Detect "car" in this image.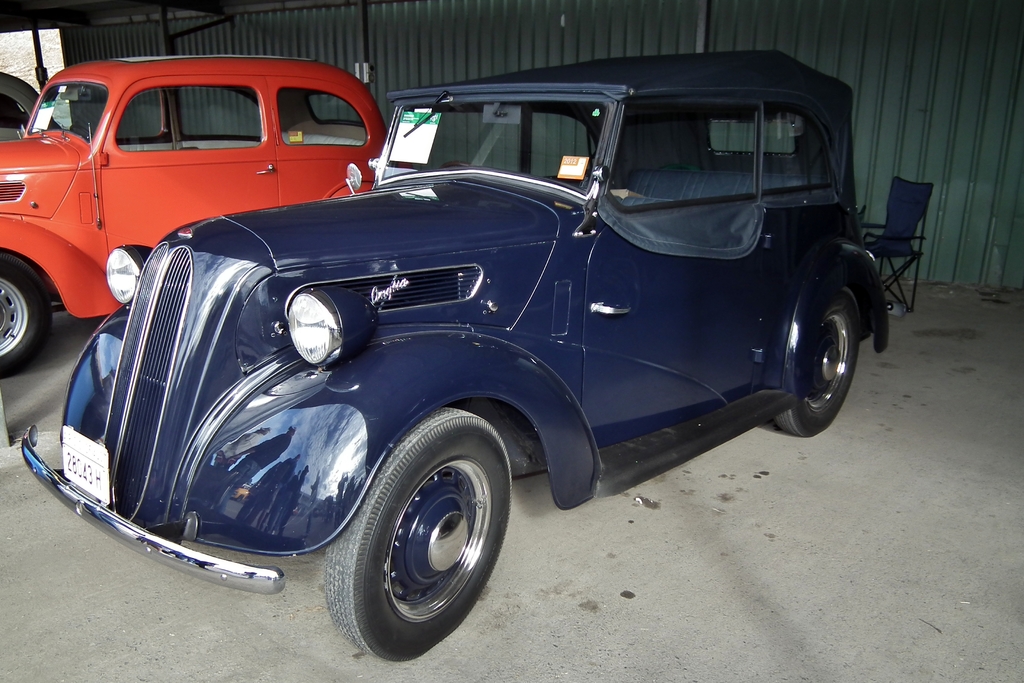
Detection: box(0, 72, 38, 138).
